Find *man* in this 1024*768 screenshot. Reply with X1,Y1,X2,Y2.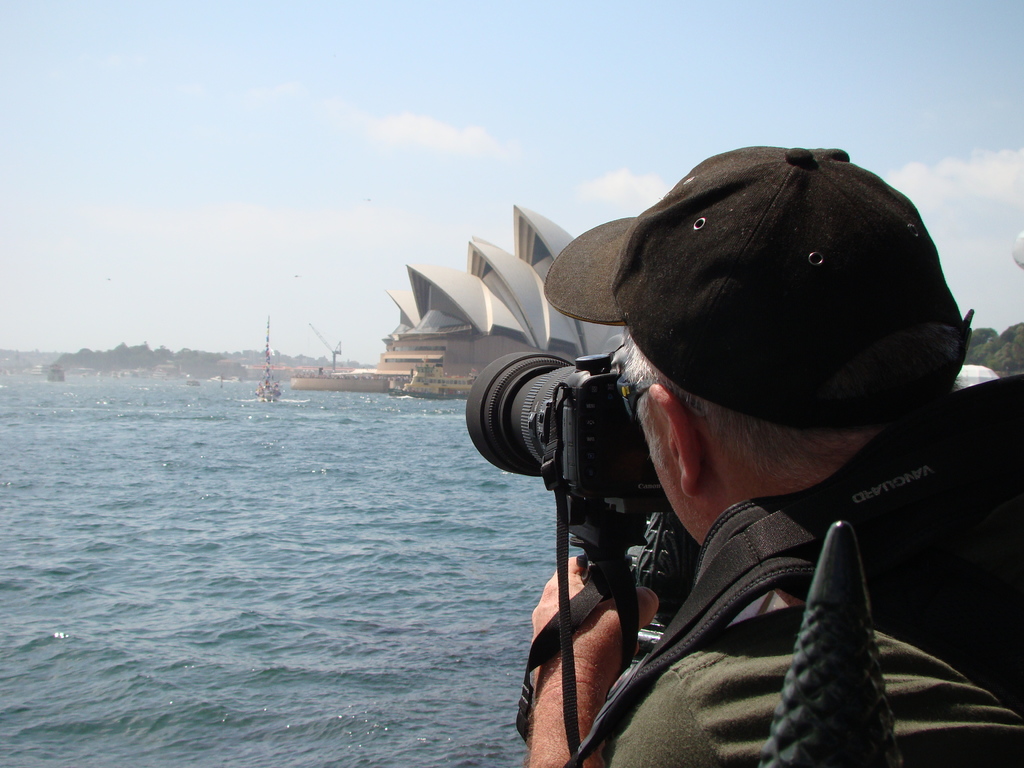
420,133,1023,767.
